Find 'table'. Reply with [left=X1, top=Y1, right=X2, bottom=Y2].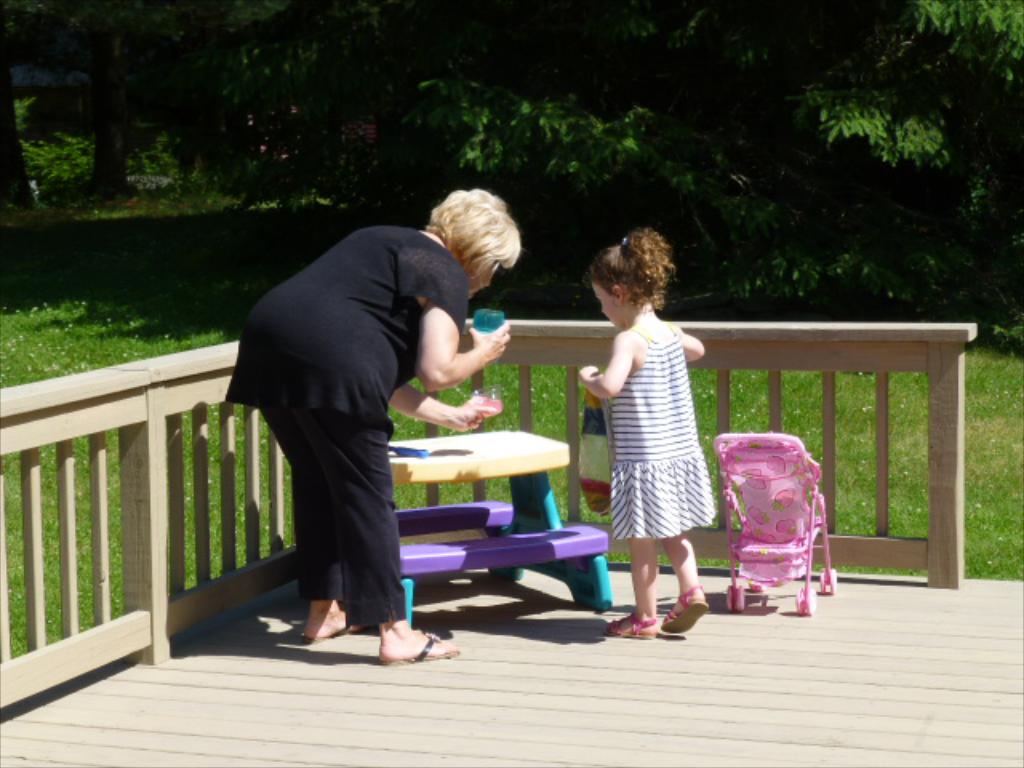
[left=389, top=430, right=614, bottom=629].
